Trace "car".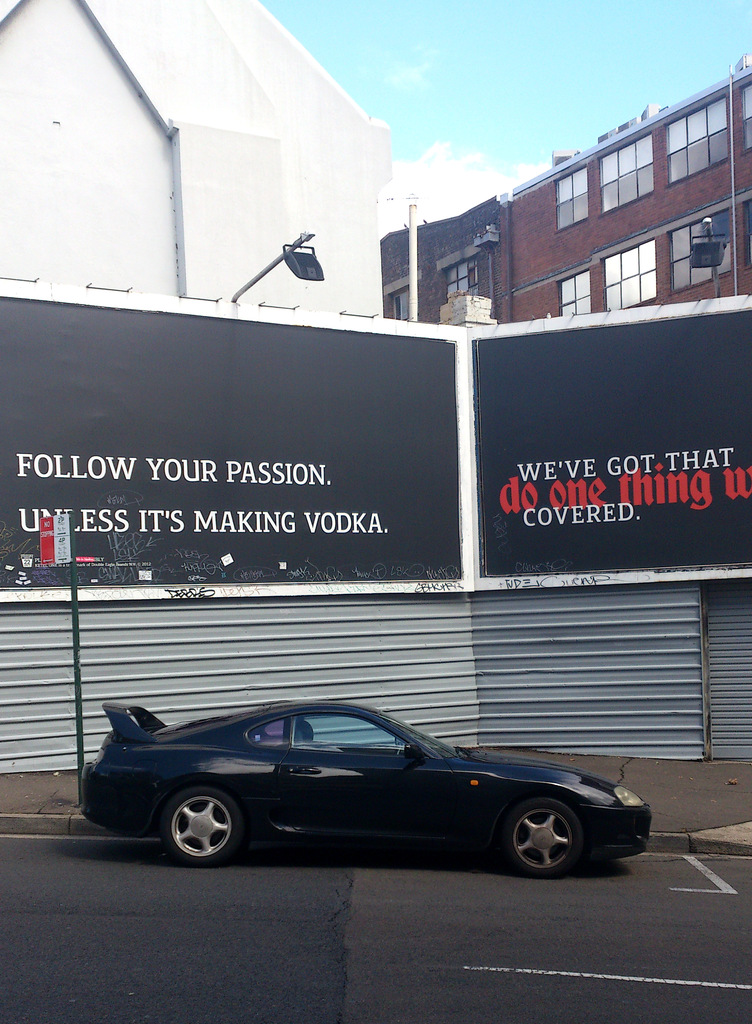
Traced to 75/695/657/872.
